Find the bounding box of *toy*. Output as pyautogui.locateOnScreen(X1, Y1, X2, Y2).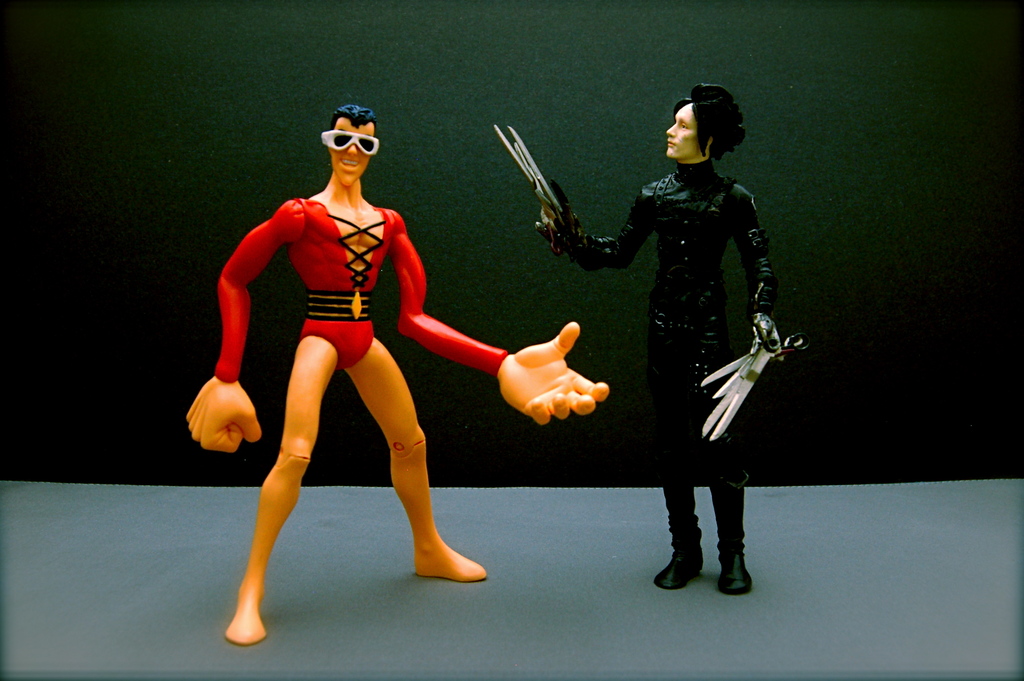
pyautogui.locateOnScreen(179, 92, 580, 625).
